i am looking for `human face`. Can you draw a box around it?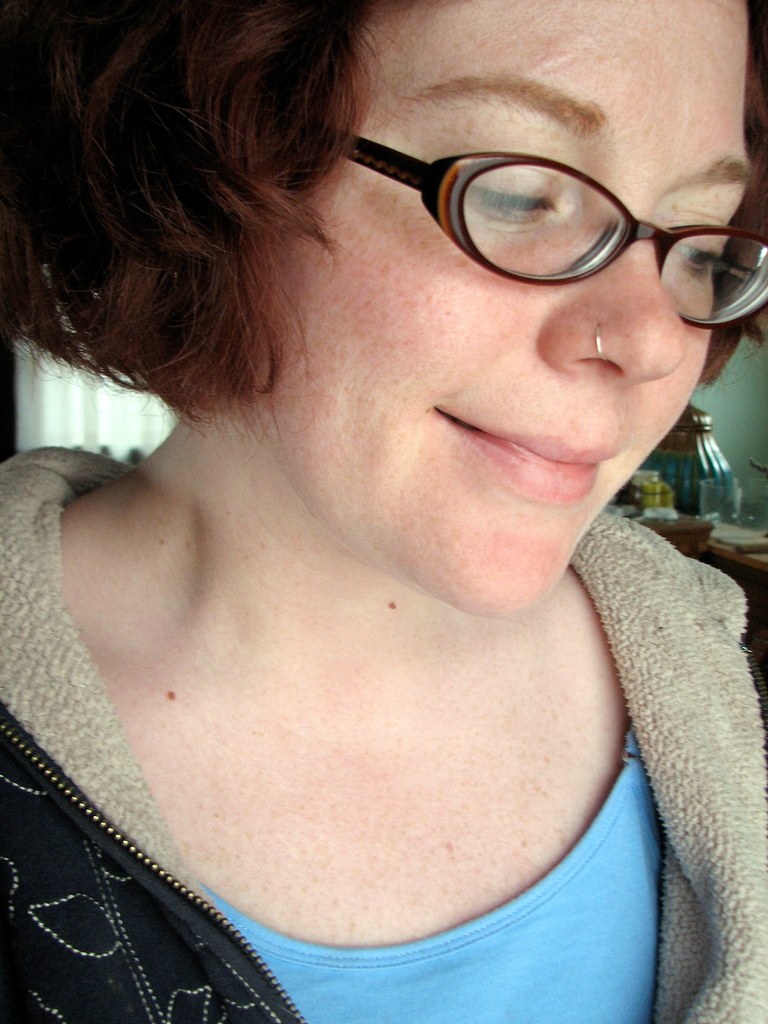
Sure, the bounding box is {"x1": 262, "y1": 0, "x2": 759, "y2": 613}.
